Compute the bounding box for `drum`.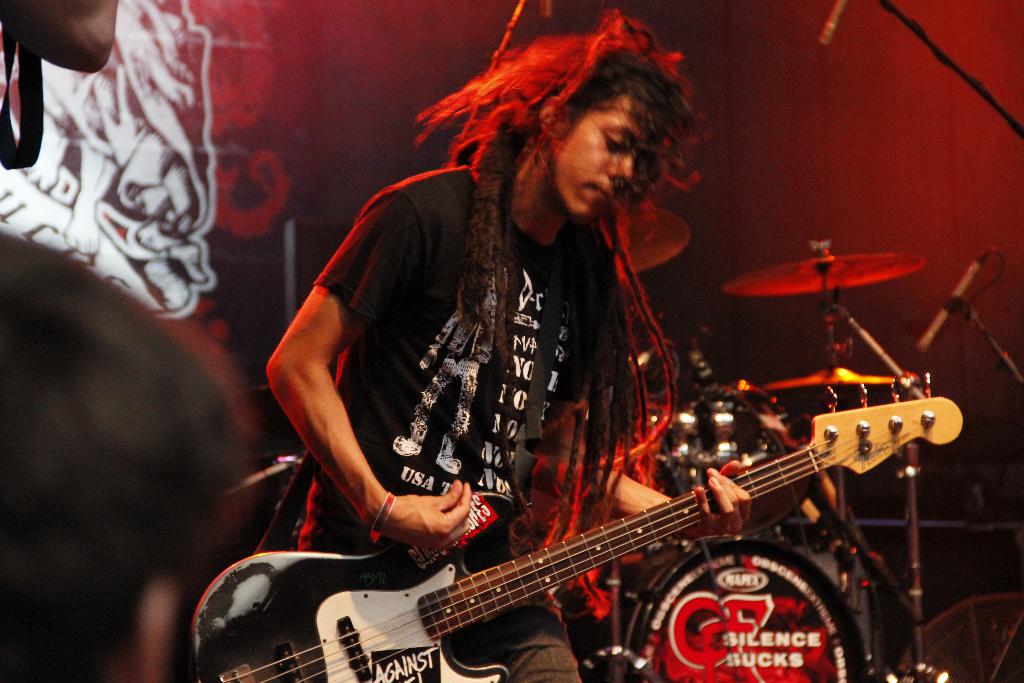
Rect(665, 378, 815, 538).
